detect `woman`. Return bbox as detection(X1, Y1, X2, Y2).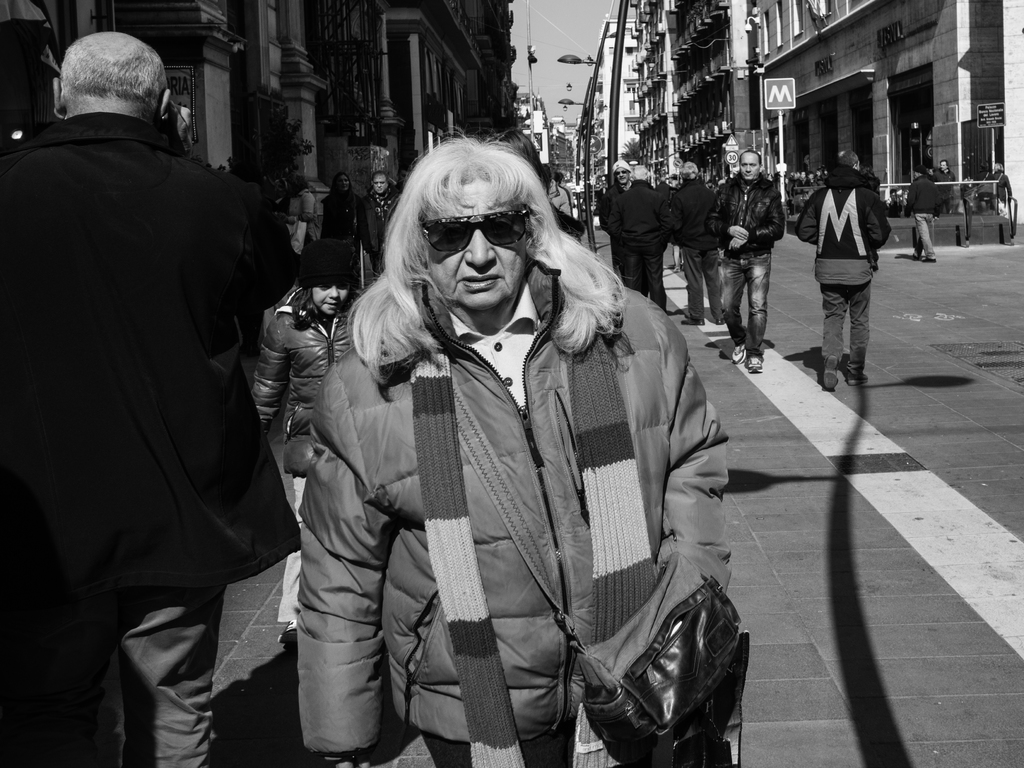
detection(322, 170, 369, 275).
